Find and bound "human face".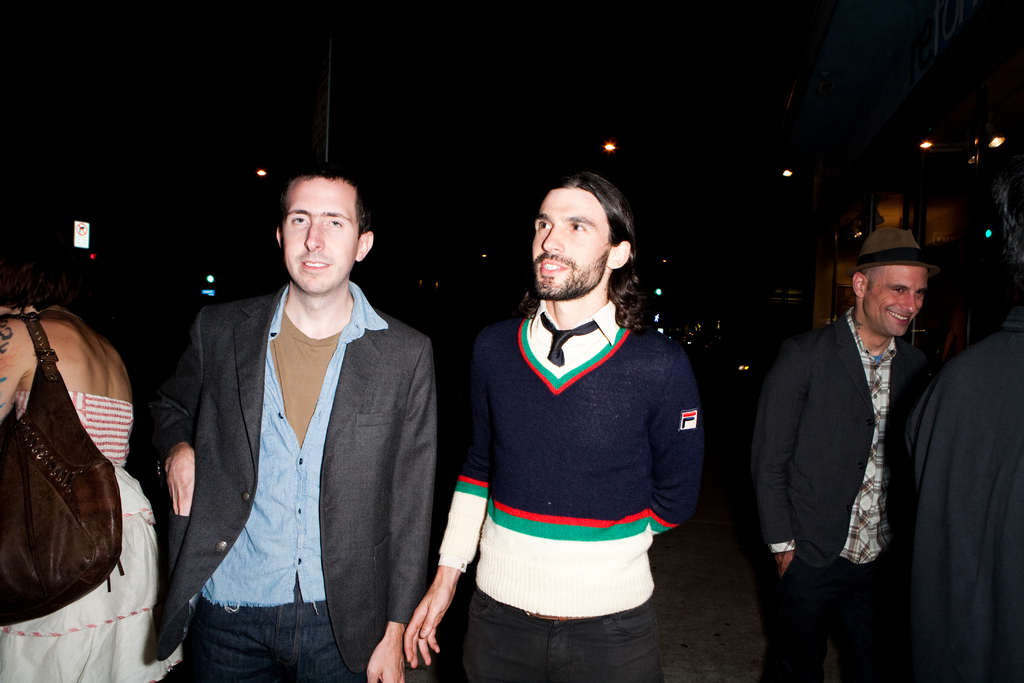
Bound: bbox=[861, 265, 927, 335].
